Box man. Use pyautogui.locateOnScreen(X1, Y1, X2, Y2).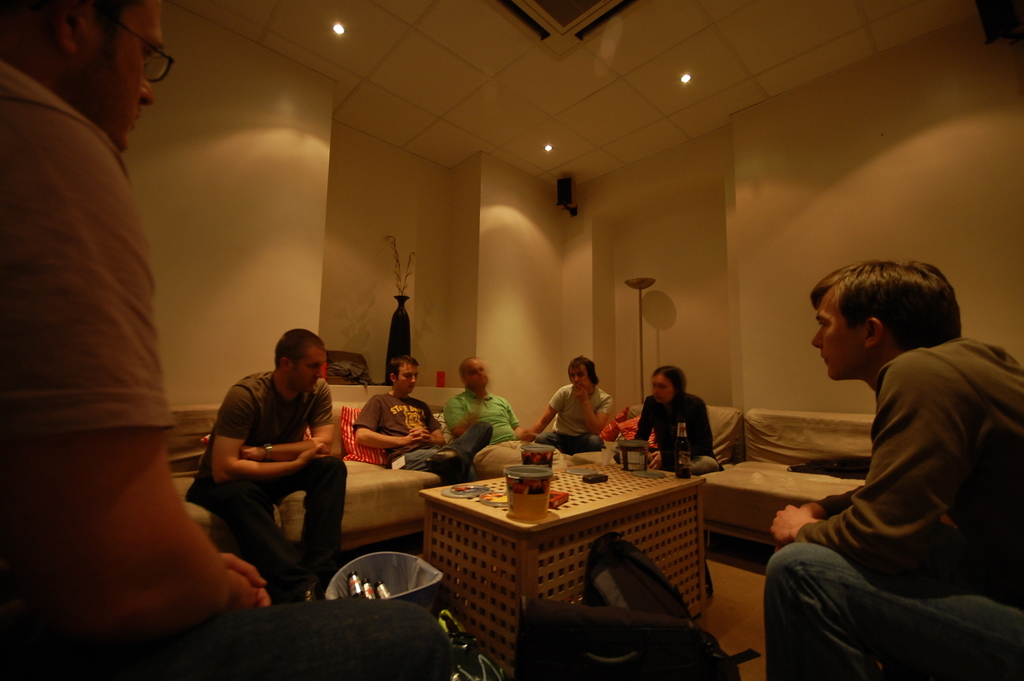
pyautogui.locateOnScreen(528, 356, 613, 454).
